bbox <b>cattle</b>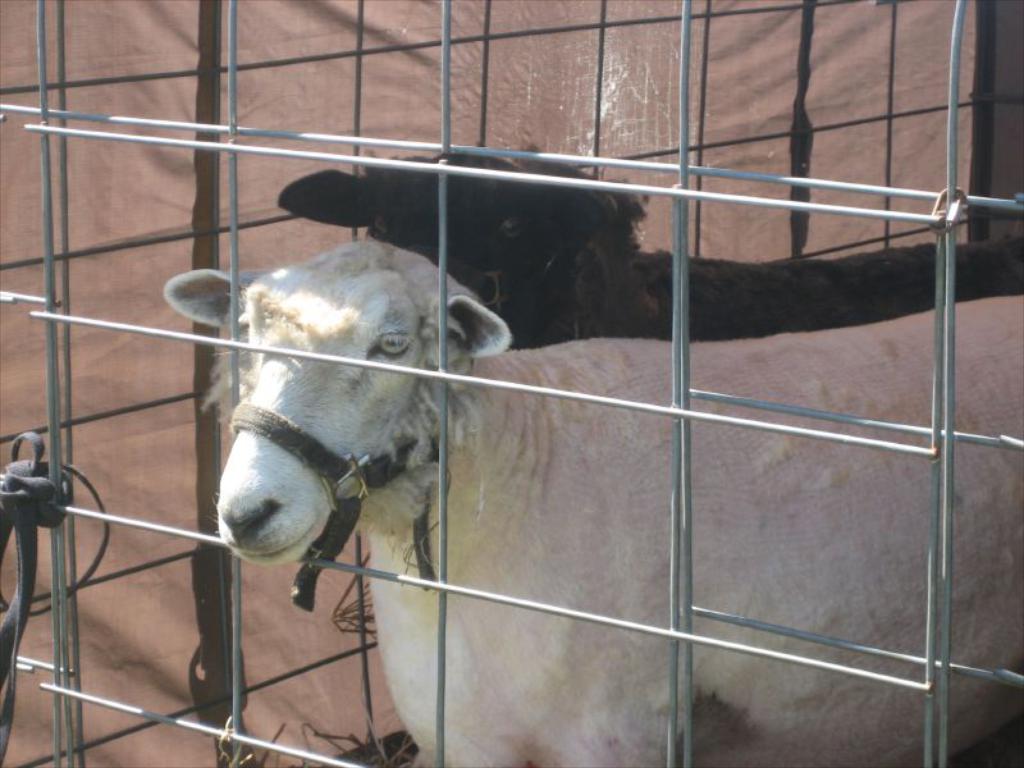
region(168, 237, 1023, 767)
